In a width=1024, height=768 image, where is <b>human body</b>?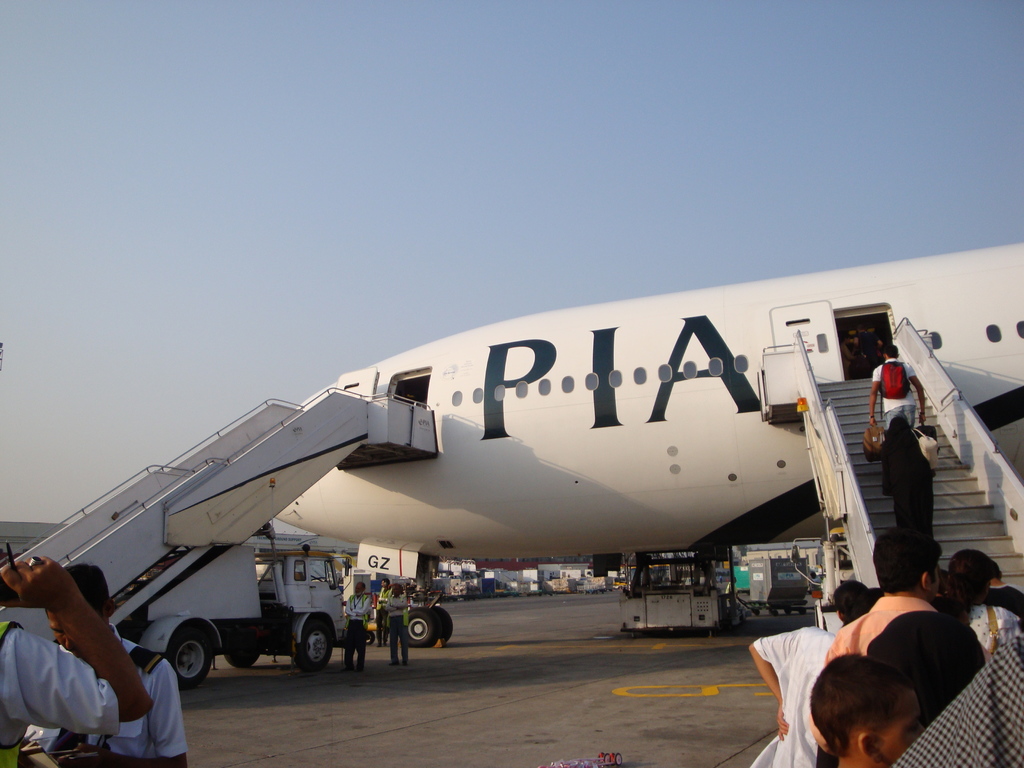
bbox(21, 622, 192, 767).
